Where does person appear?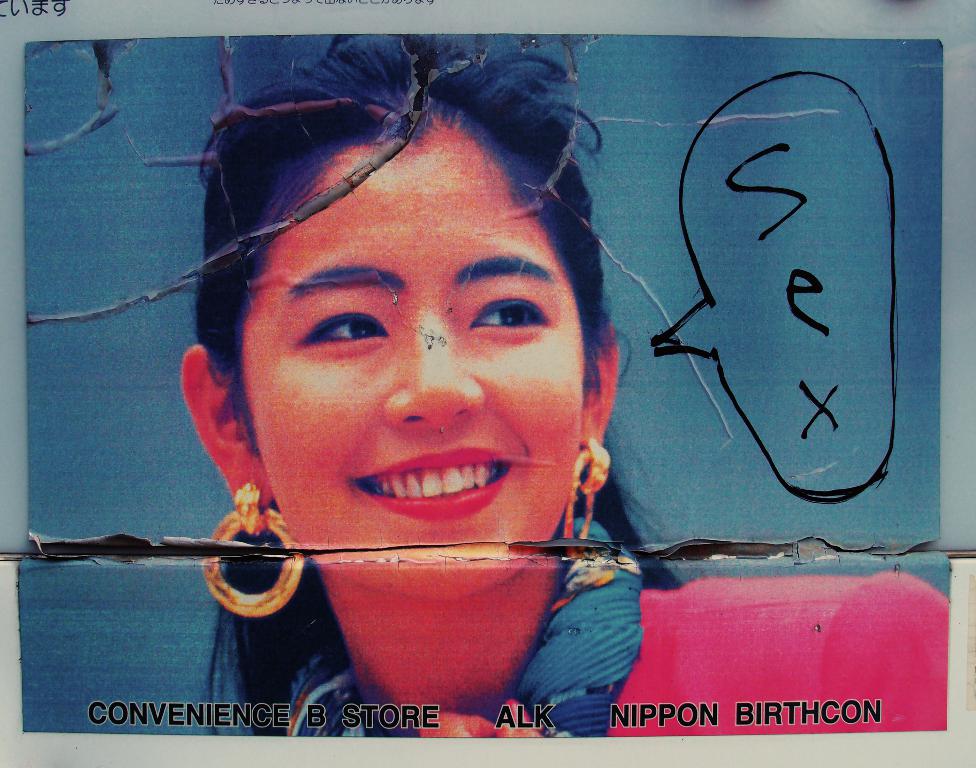
Appears at box(180, 31, 950, 738).
